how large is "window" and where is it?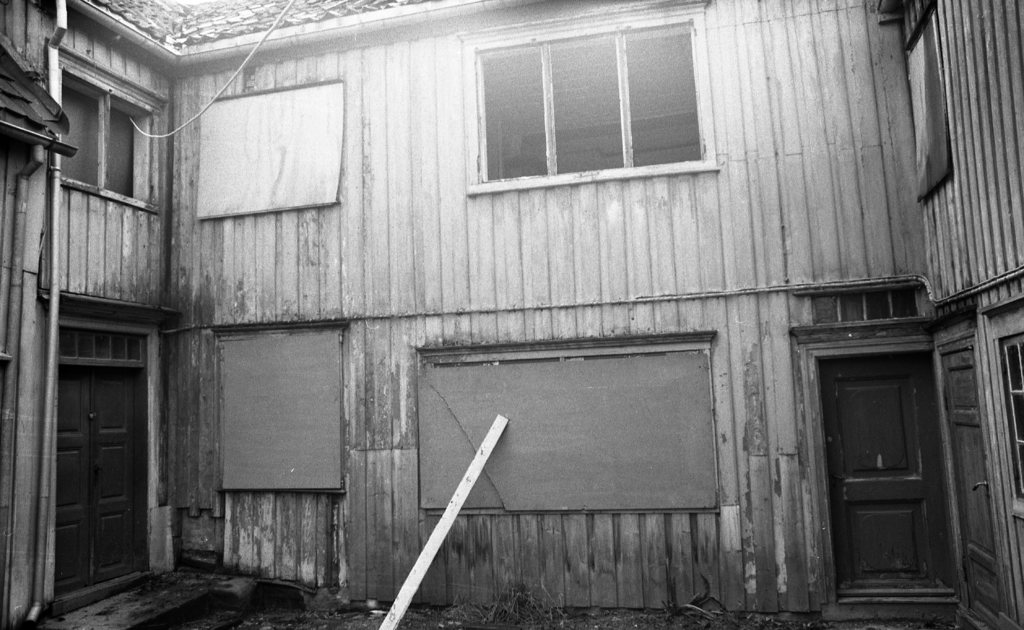
Bounding box: detection(980, 294, 1023, 519).
